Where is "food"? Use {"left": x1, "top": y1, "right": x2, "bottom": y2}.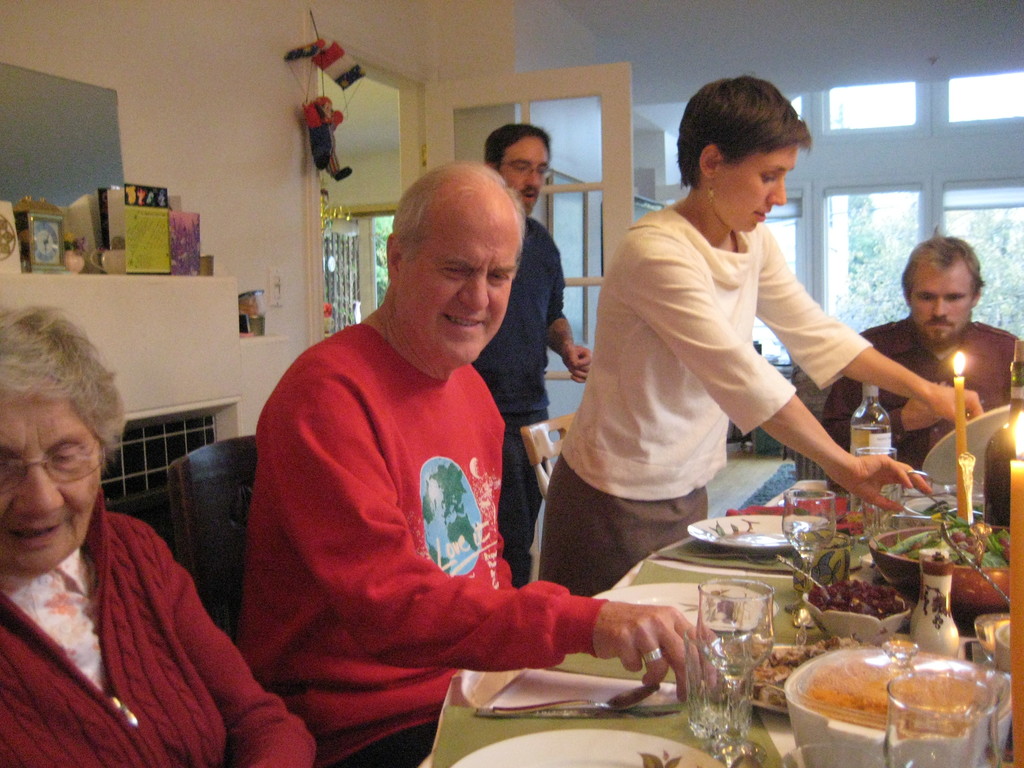
{"left": 799, "top": 663, "right": 986, "bottom": 730}.
